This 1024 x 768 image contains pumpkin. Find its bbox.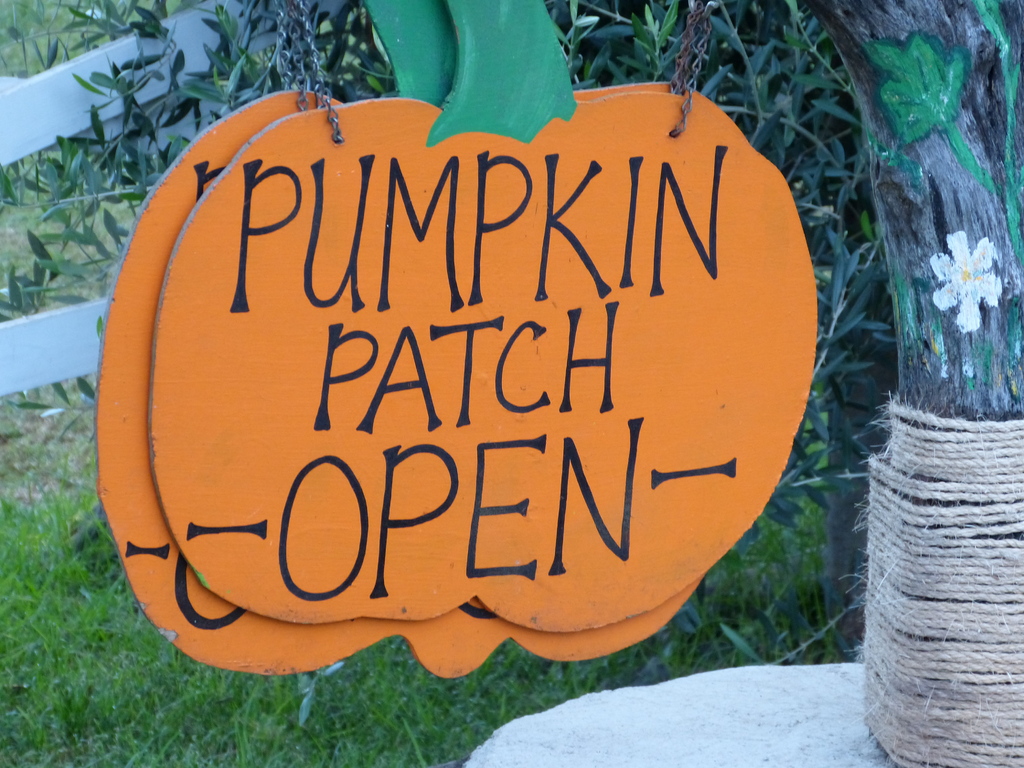
[93, 0, 710, 679].
